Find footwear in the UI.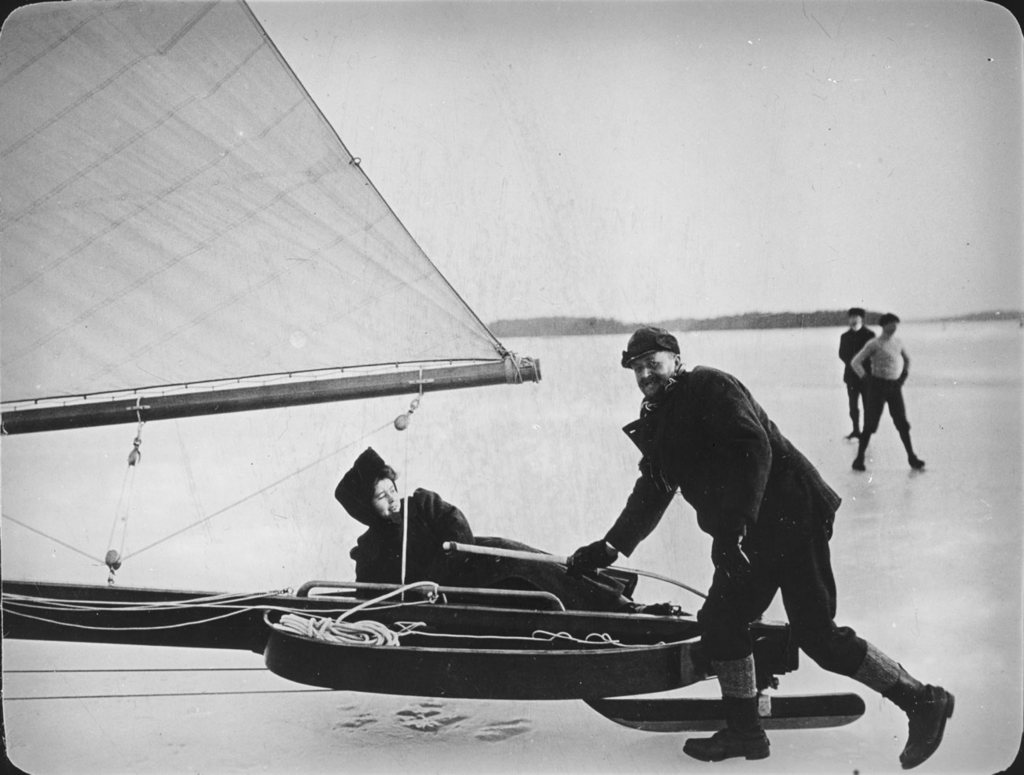
UI element at BBox(846, 413, 863, 441).
